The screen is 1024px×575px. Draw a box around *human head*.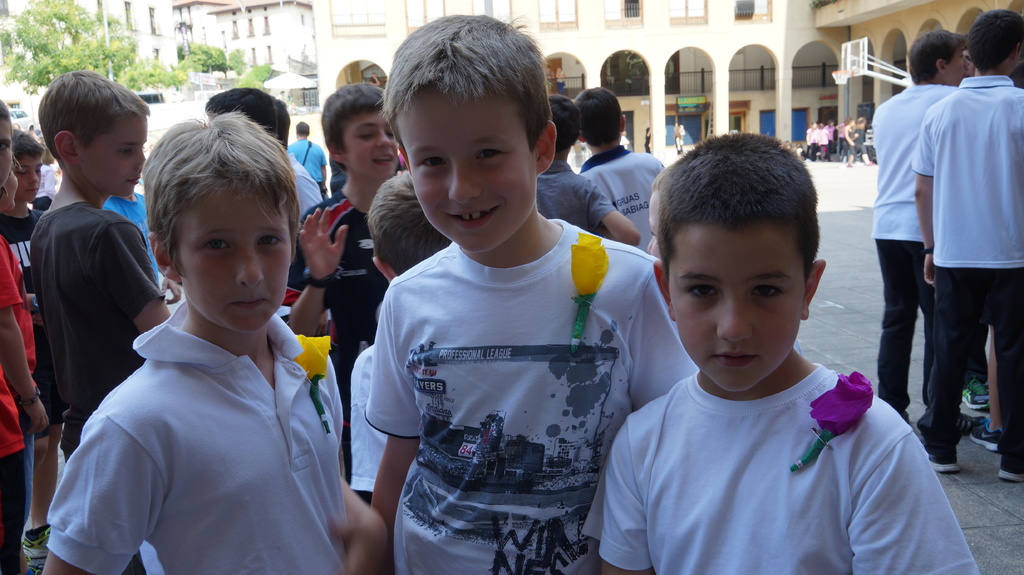
BBox(146, 109, 299, 336).
